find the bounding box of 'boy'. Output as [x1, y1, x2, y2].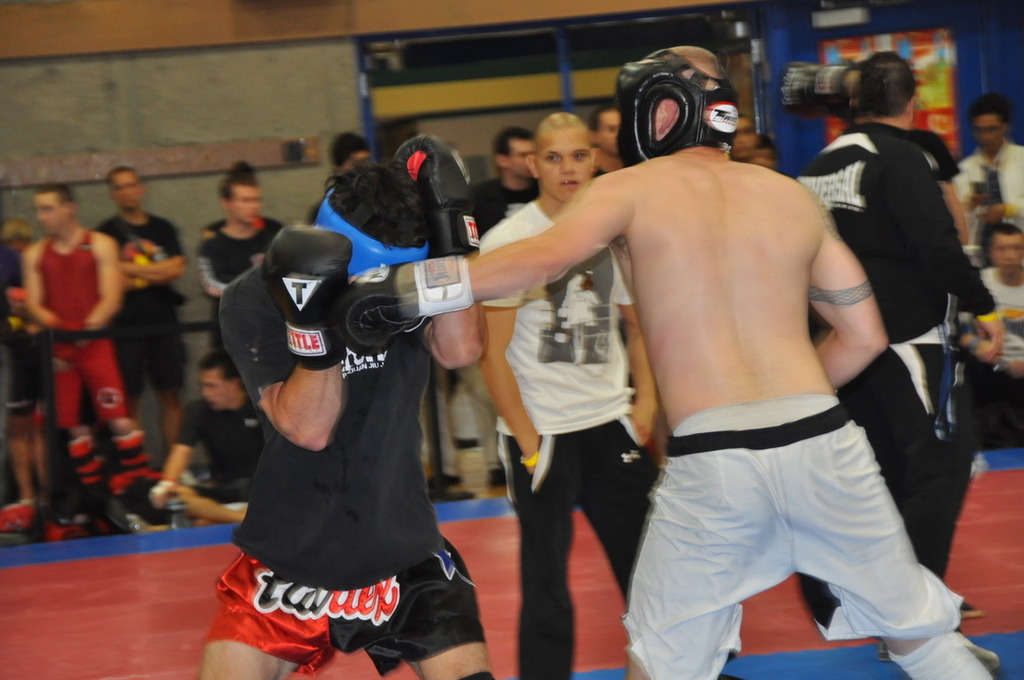
[18, 180, 140, 535].
